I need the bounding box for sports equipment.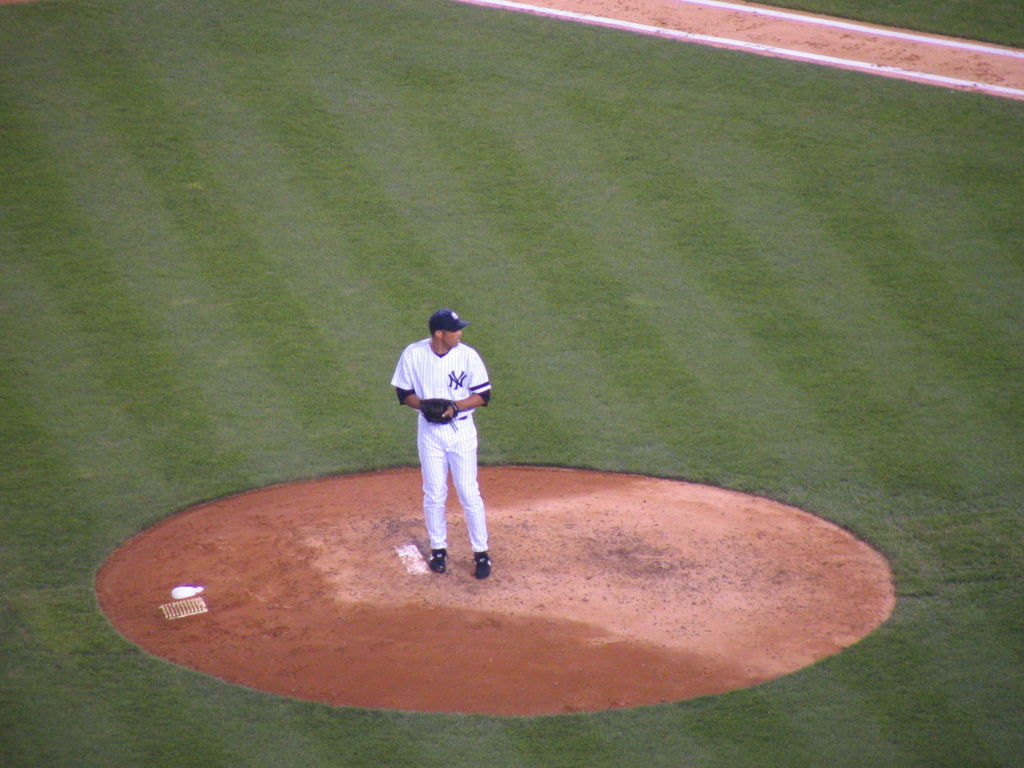
Here it is: x1=420, y1=399, x2=453, y2=428.
